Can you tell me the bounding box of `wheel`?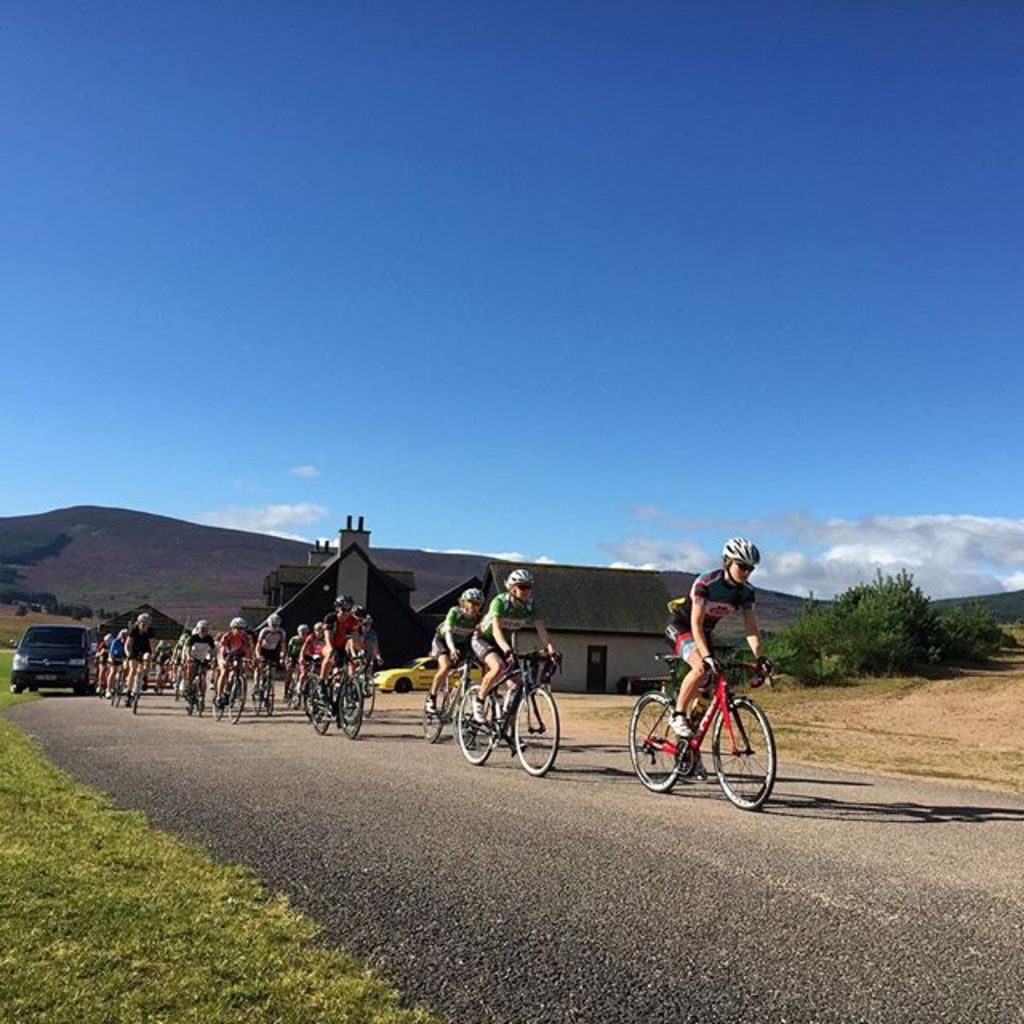
117,667,125,707.
